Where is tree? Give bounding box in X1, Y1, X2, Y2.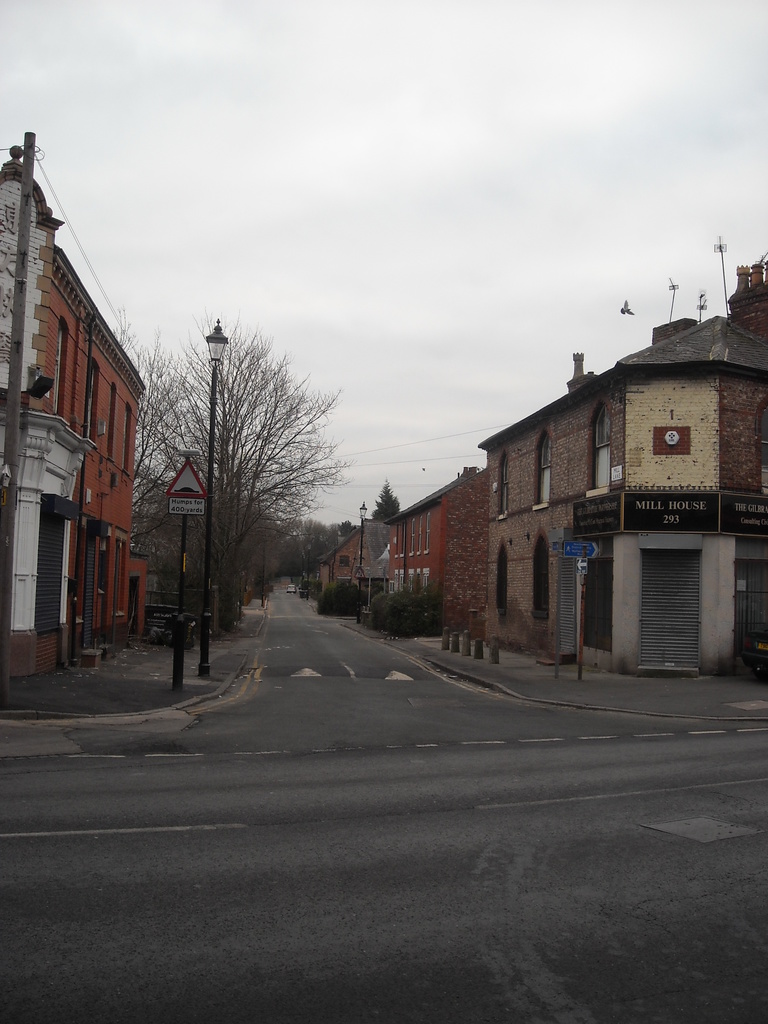
367, 483, 396, 525.
